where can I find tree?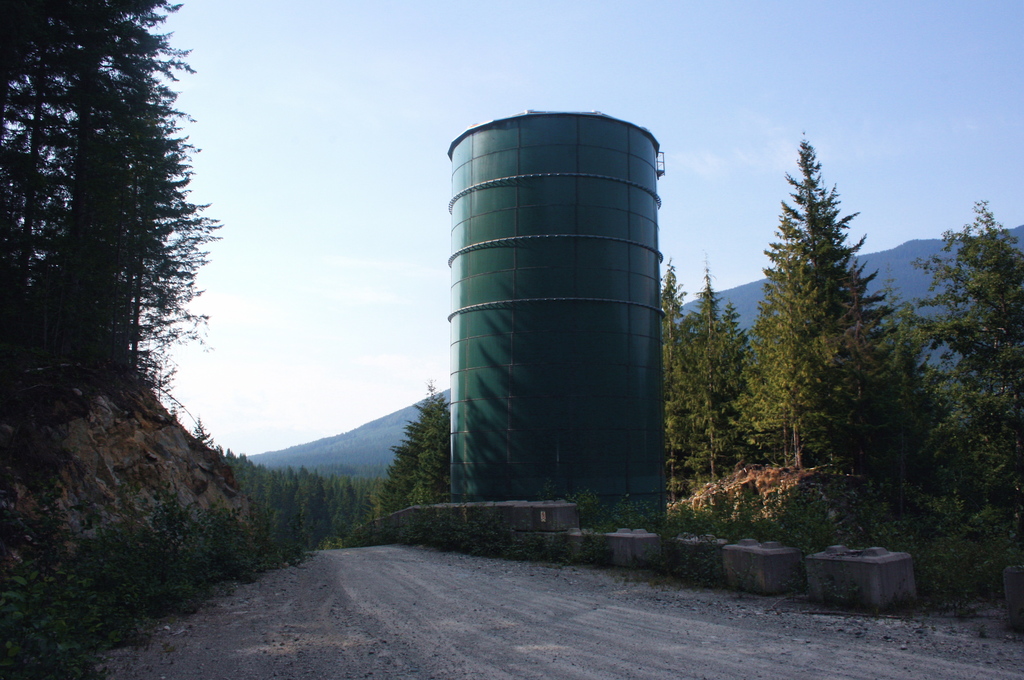
You can find it at <box>729,135,903,473</box>.
